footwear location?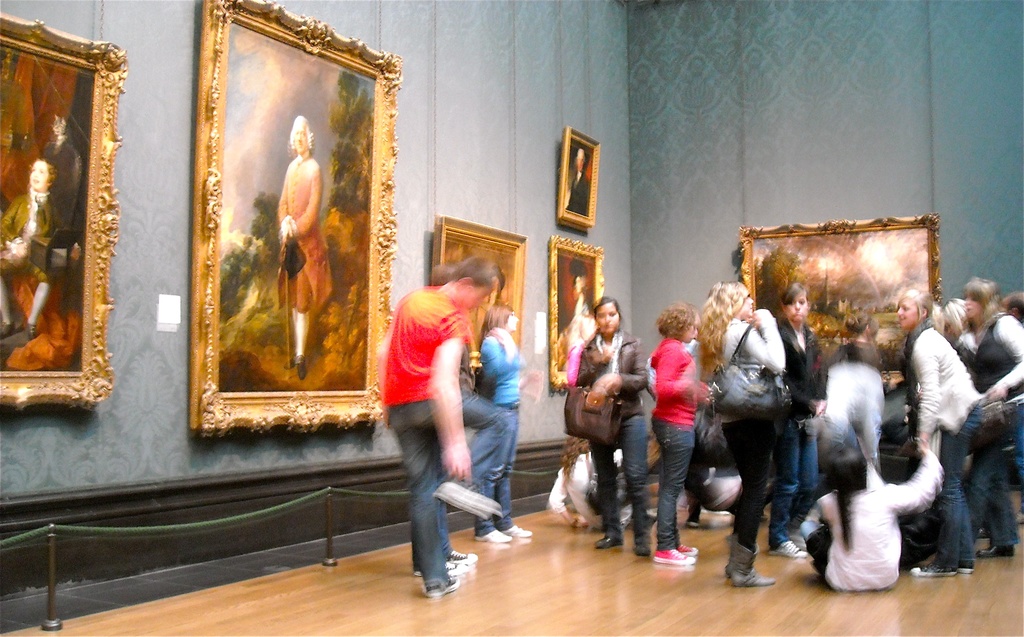
bbox=[978, 542, 1013, 559]
